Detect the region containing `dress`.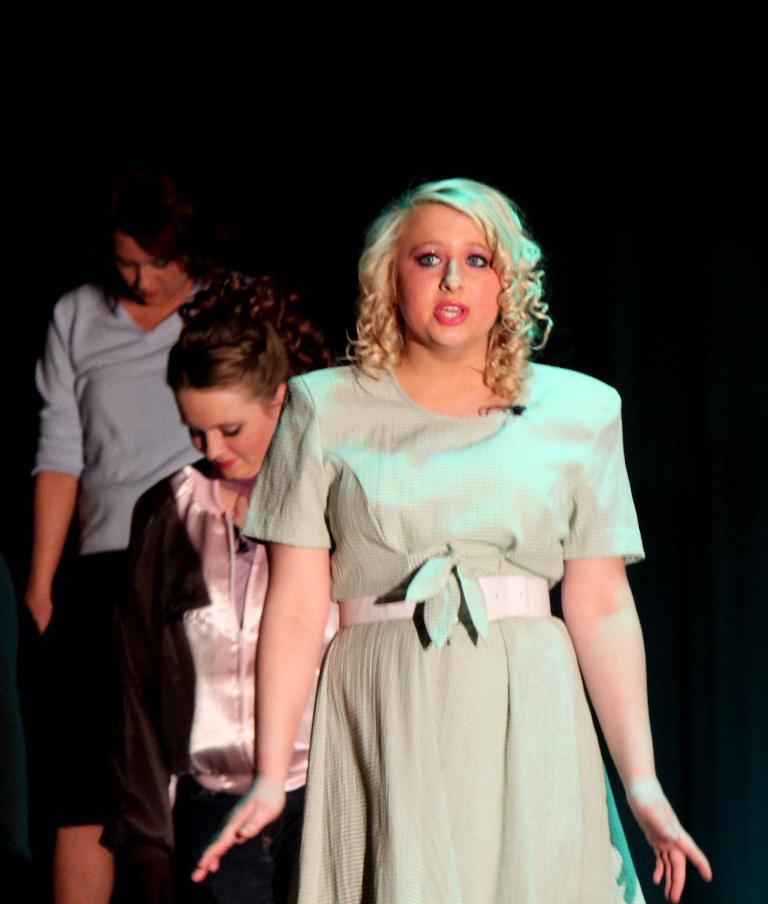
detection(258, 349, 652, 824).
